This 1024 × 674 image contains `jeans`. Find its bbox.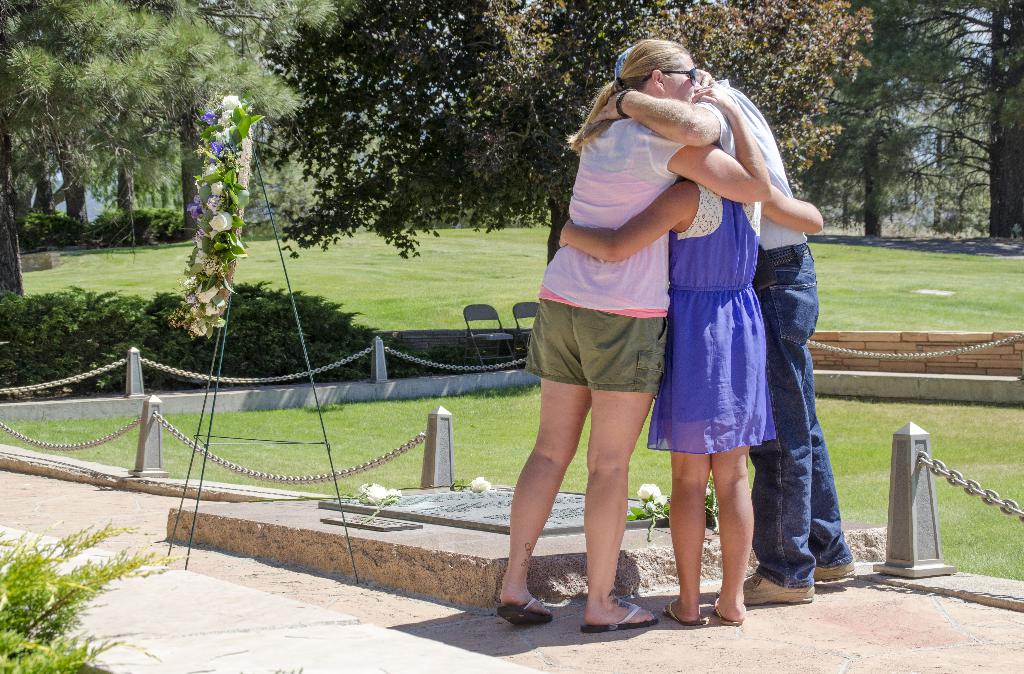
select_region(769, 260, 852, 615).
